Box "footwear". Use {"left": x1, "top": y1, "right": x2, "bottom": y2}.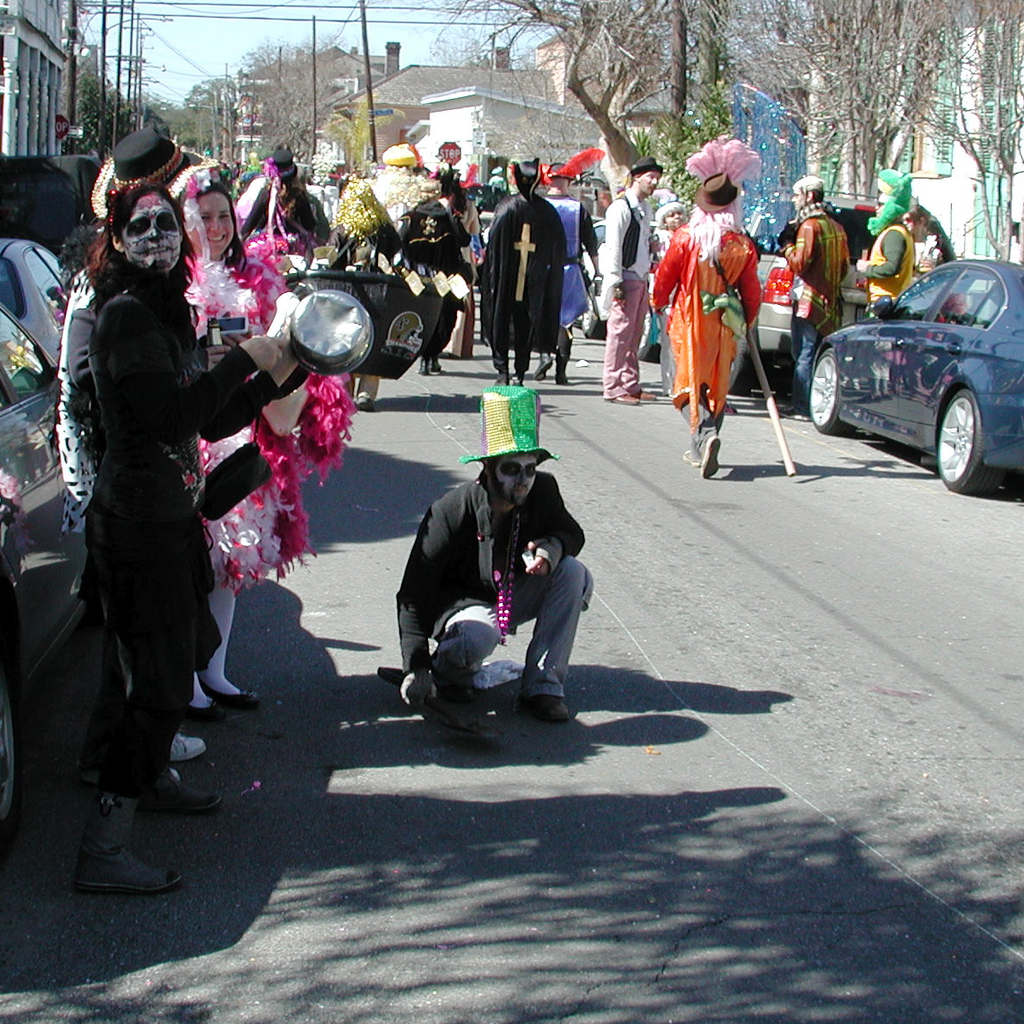
{"left": 535, "top": 354, "right": 554, "bottom": 379}.
